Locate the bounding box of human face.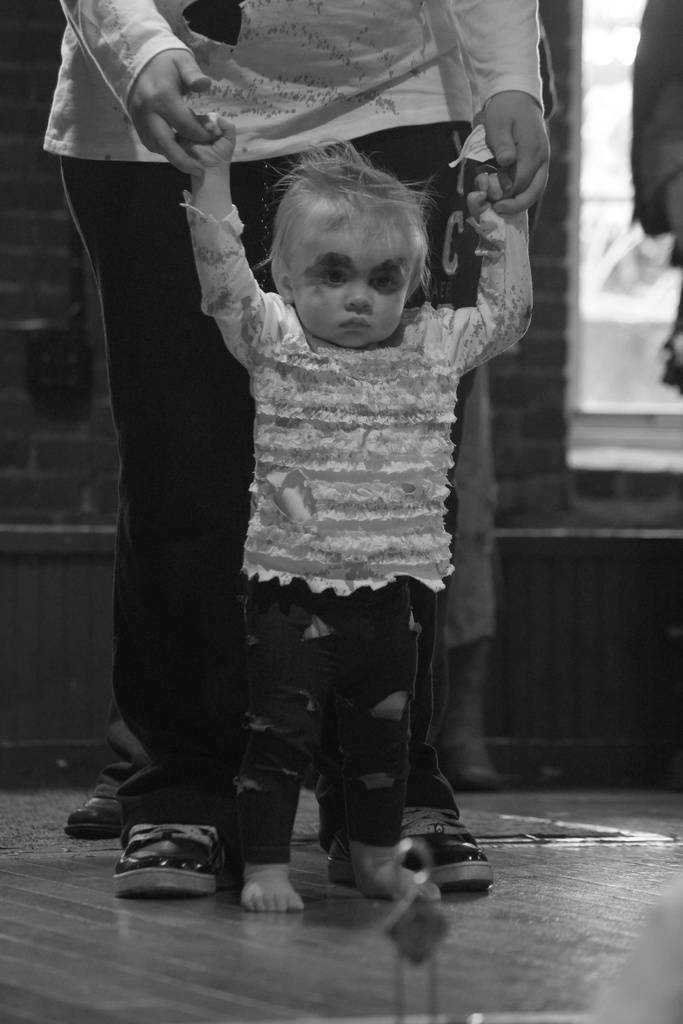
Bounding box: bbox=[284, 213, 420, 351].
